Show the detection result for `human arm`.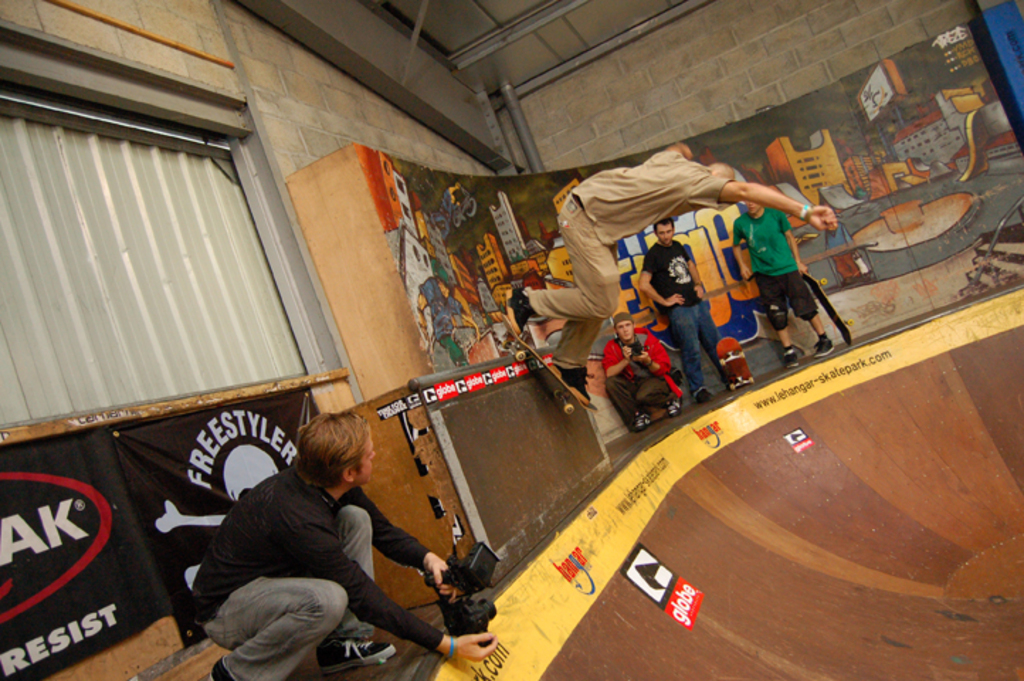
locate(277, 525, 499, 661).
